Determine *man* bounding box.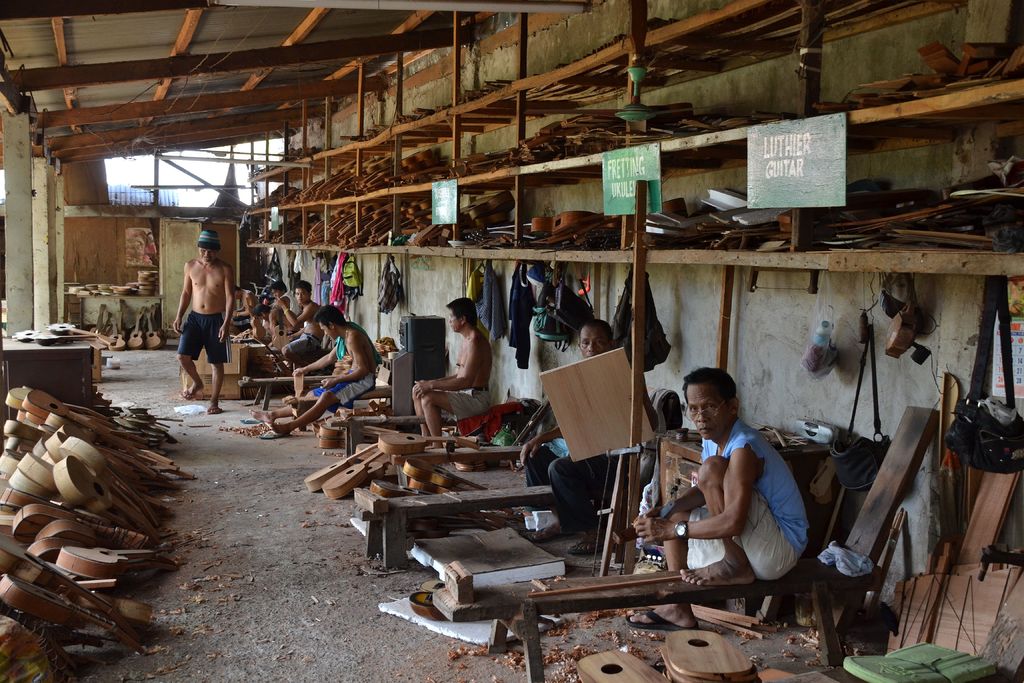
Determined: 278:279:323:365.
